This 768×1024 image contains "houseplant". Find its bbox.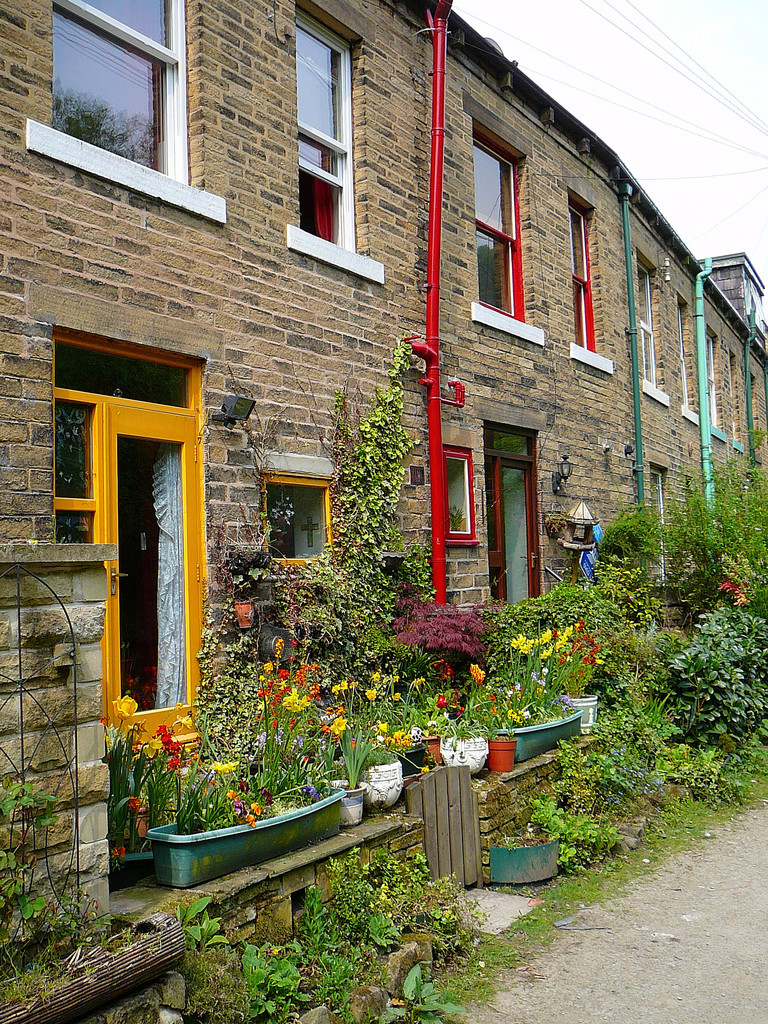
[554,626,617,745].
